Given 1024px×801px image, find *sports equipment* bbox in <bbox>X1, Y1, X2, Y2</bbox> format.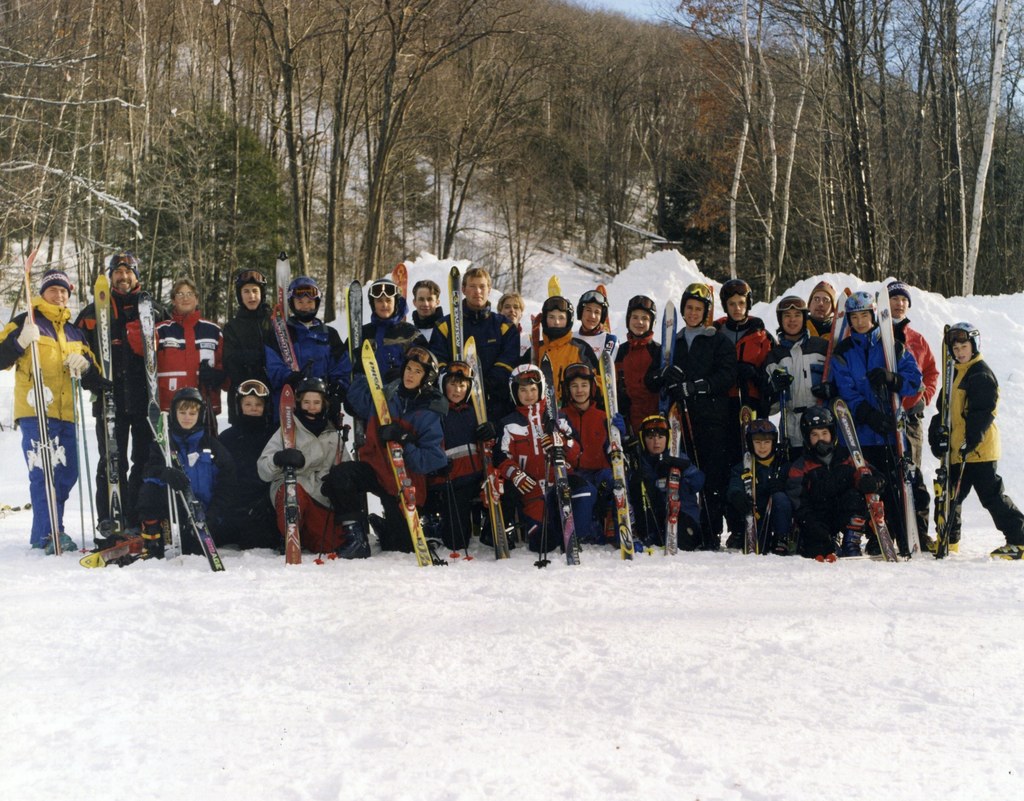
<bbox>96, 276, 126, 535</bbox>.
